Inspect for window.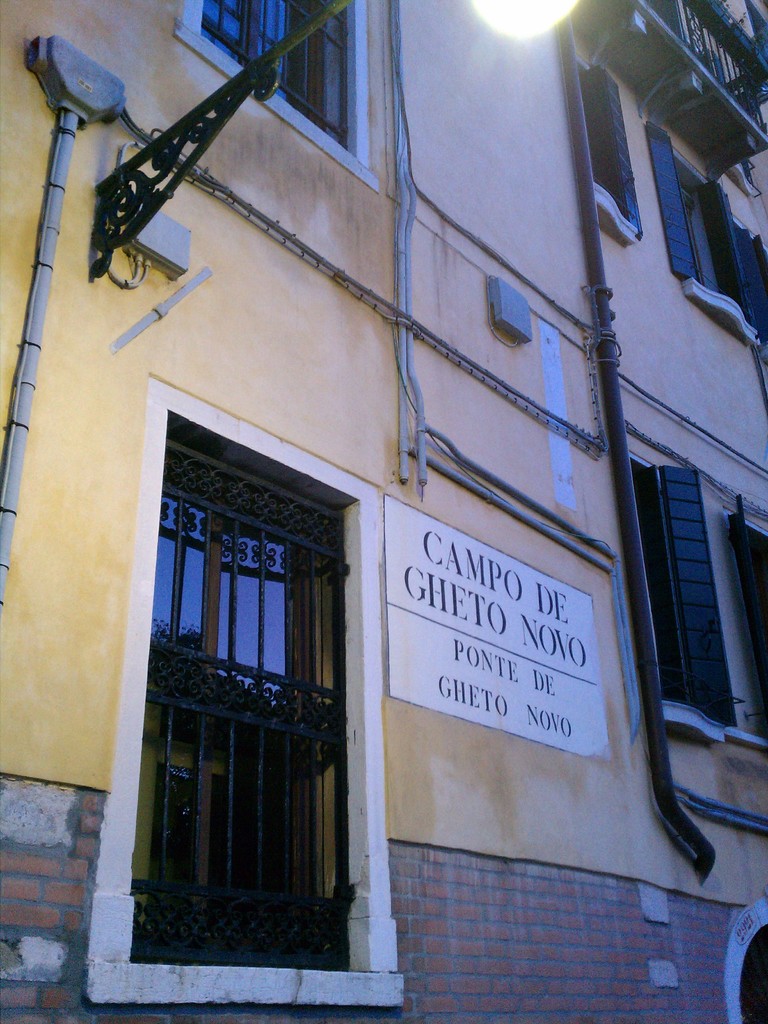
Inspection: [x1=168, y1=0, x2=388, y2=187].
